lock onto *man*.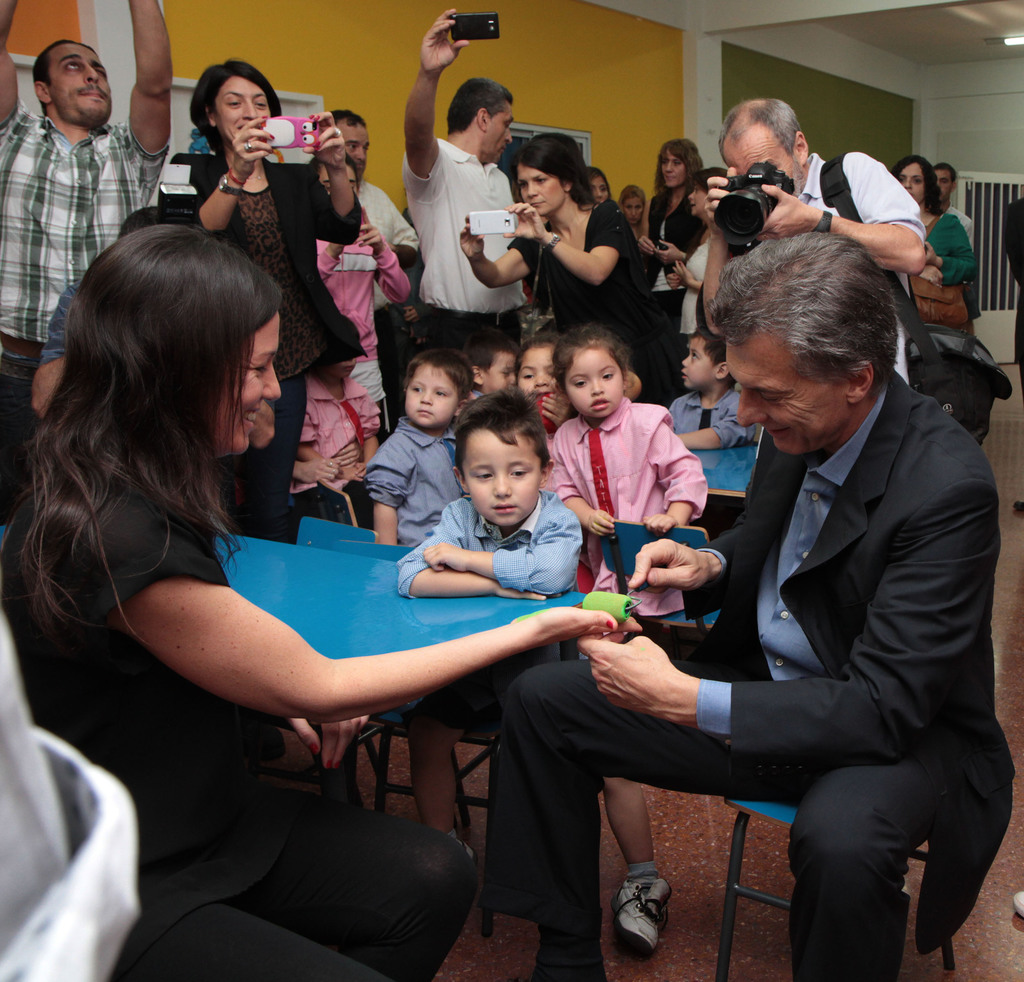
Locked: region(342, 108, 433, 318).
